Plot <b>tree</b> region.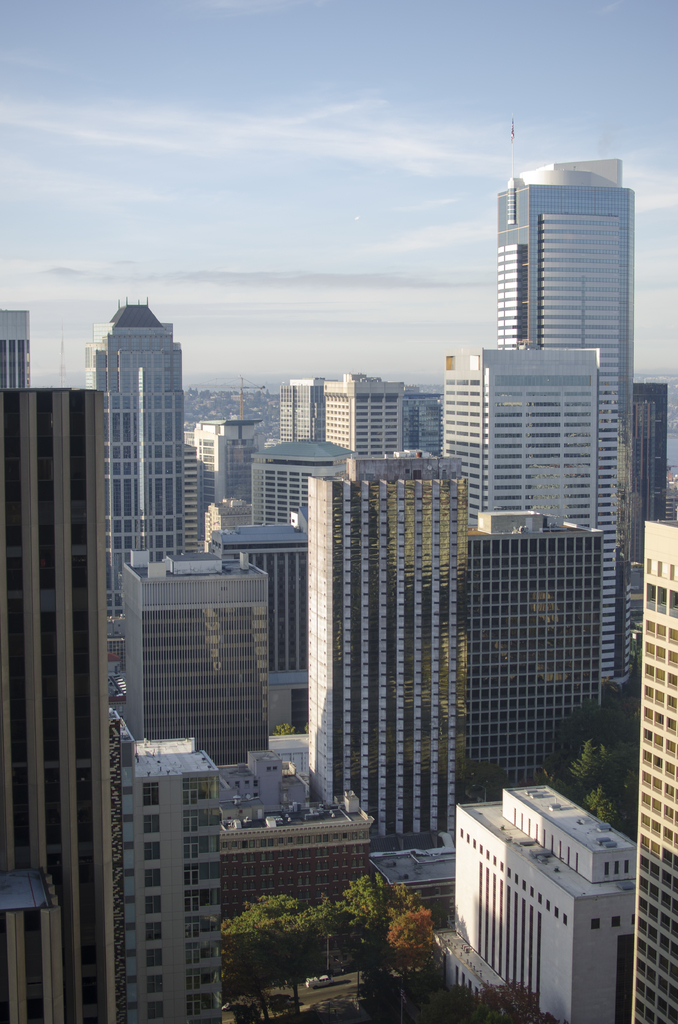
Plotted at locate(223, 889, 319, 1010).
